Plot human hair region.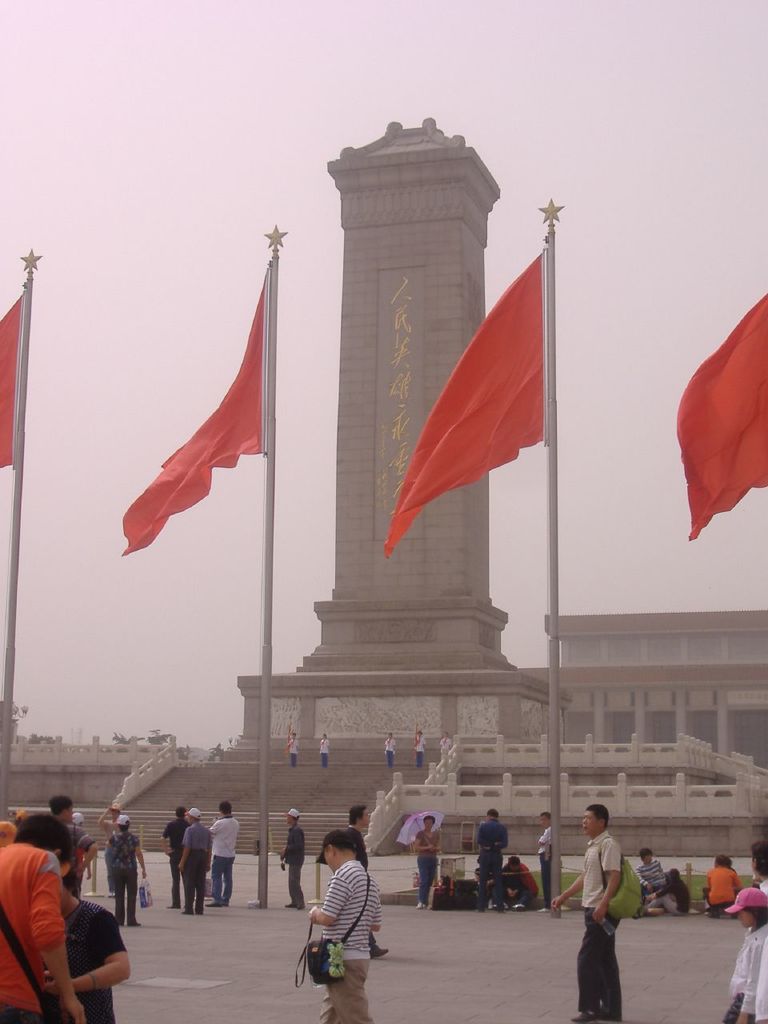
Plotted at box=[346, 806, 368, 821].
